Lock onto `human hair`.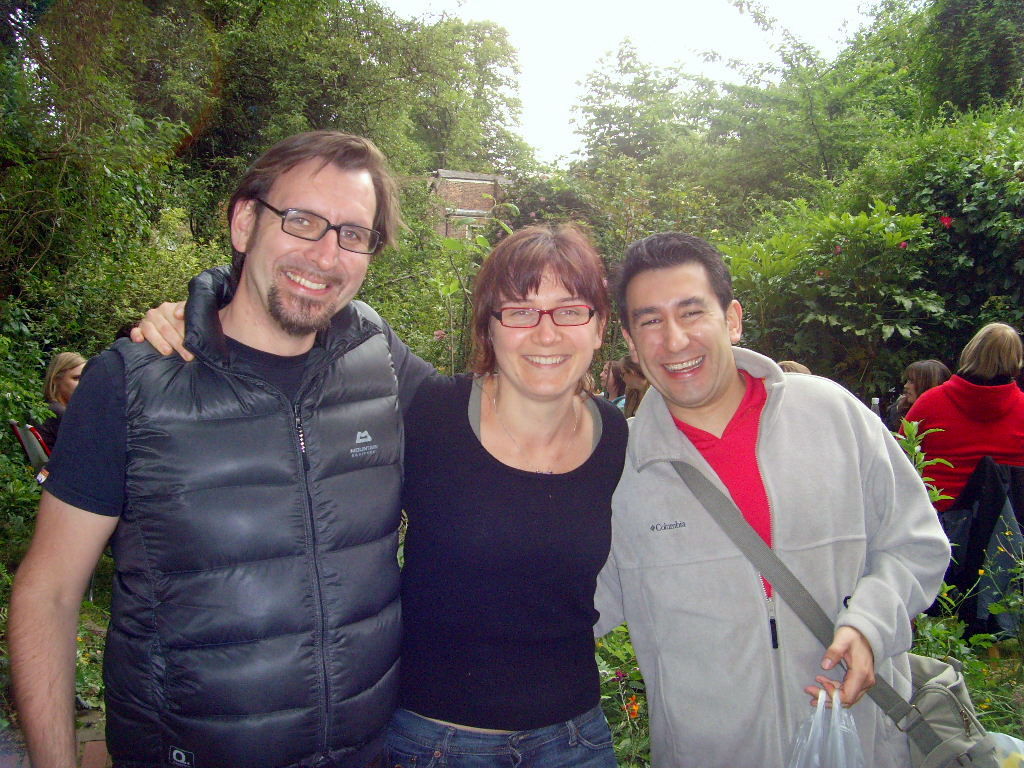
Locked: BBox(48, 349, 86, 407).
